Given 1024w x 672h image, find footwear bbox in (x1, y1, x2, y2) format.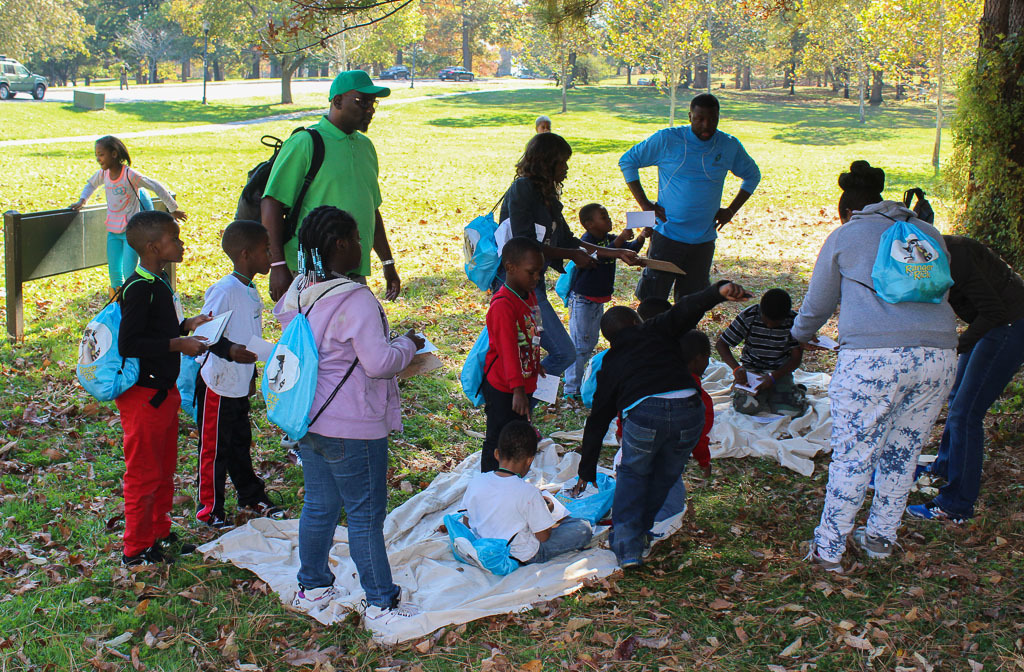
(858, 530, 895, 565).
